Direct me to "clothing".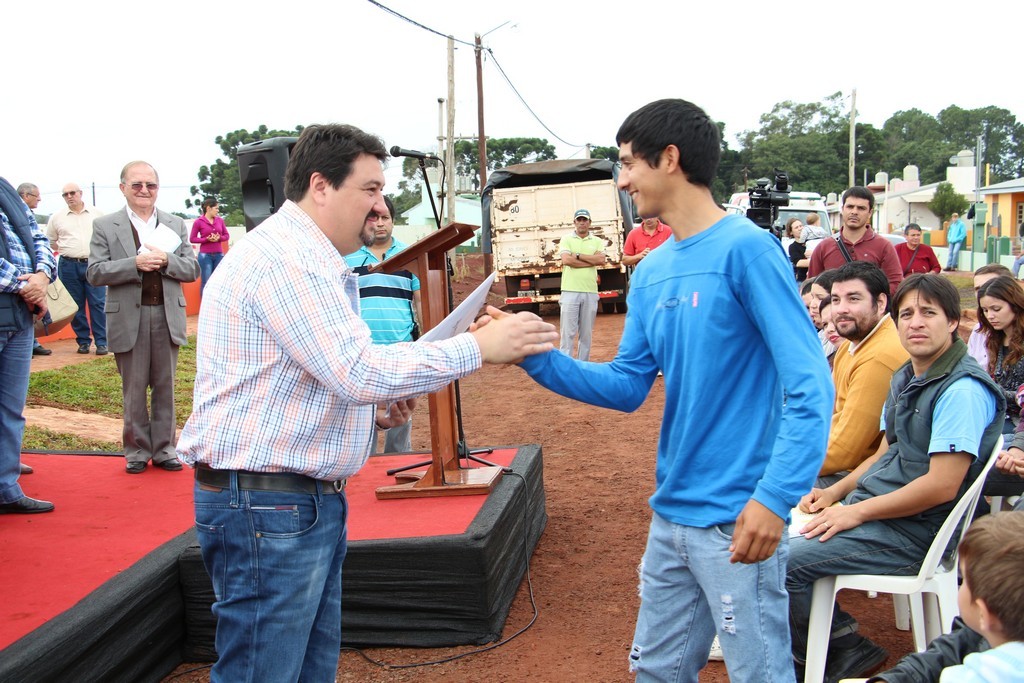
Direction: region(860, 611, 982, 679).
